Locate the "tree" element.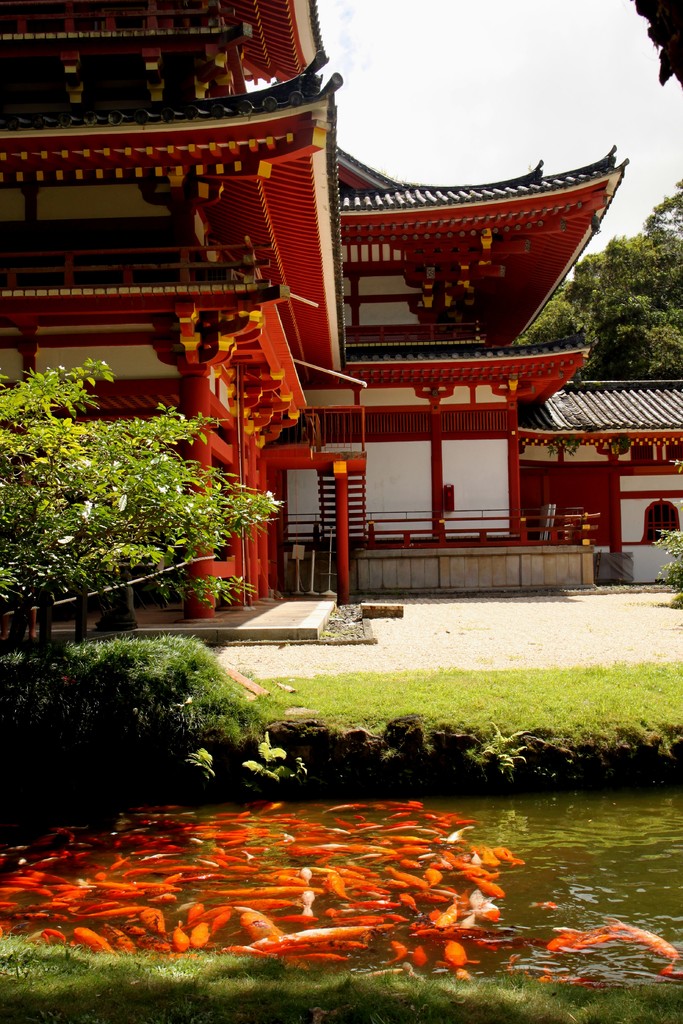
Element bbox: x1=0, y1=351, x2=293, y2=636.
